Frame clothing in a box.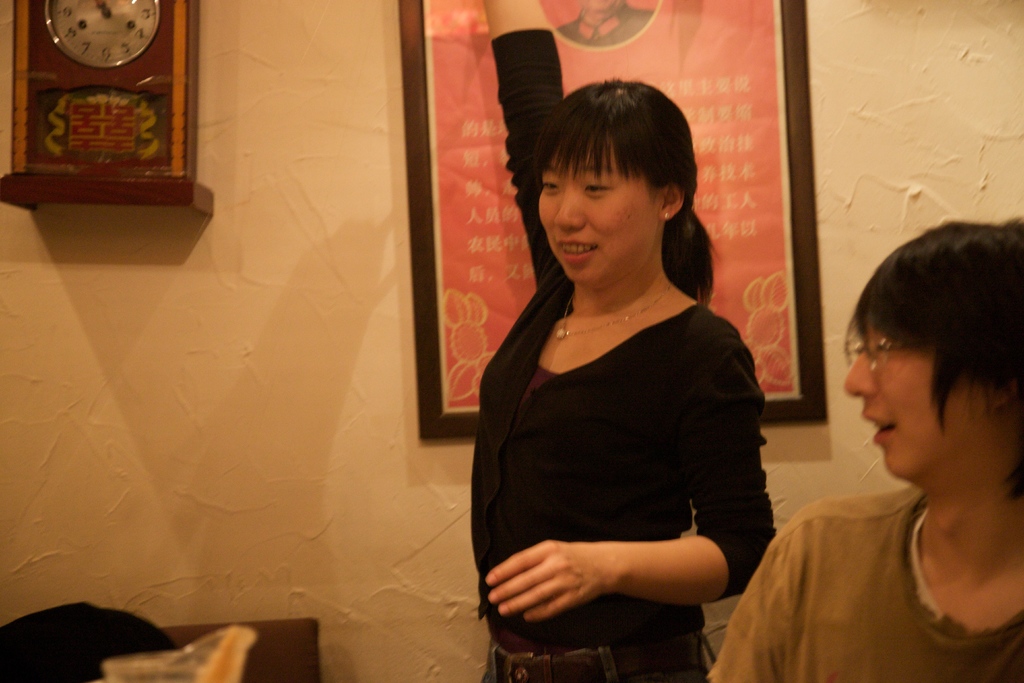
<box>547,9,657,49</box>.
